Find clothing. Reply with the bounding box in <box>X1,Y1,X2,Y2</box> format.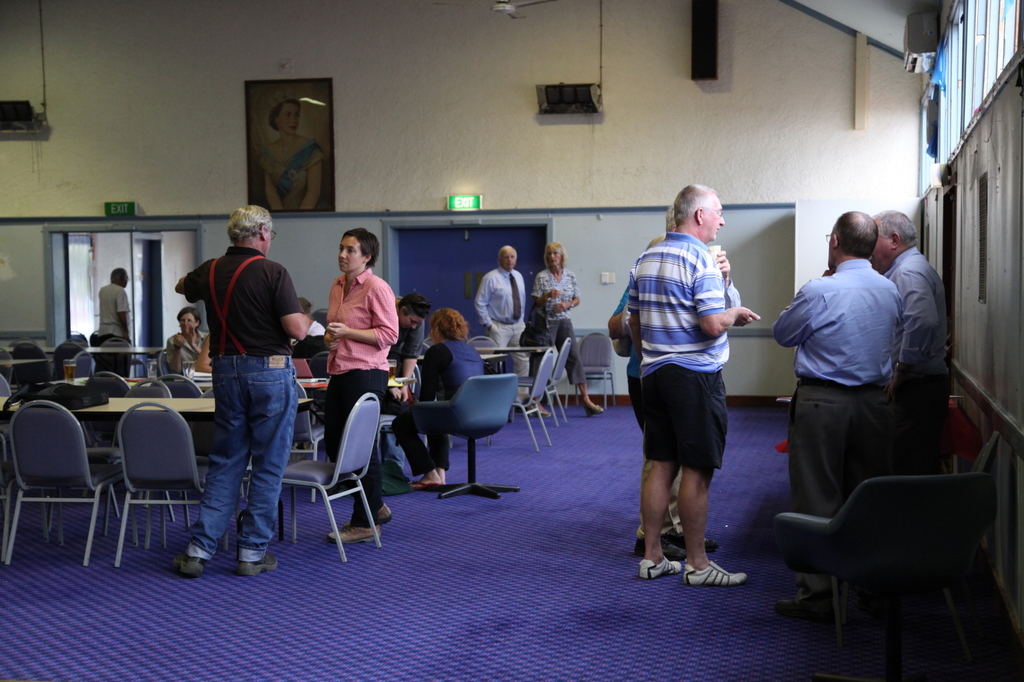
<box>882,244,953,479</box>.
